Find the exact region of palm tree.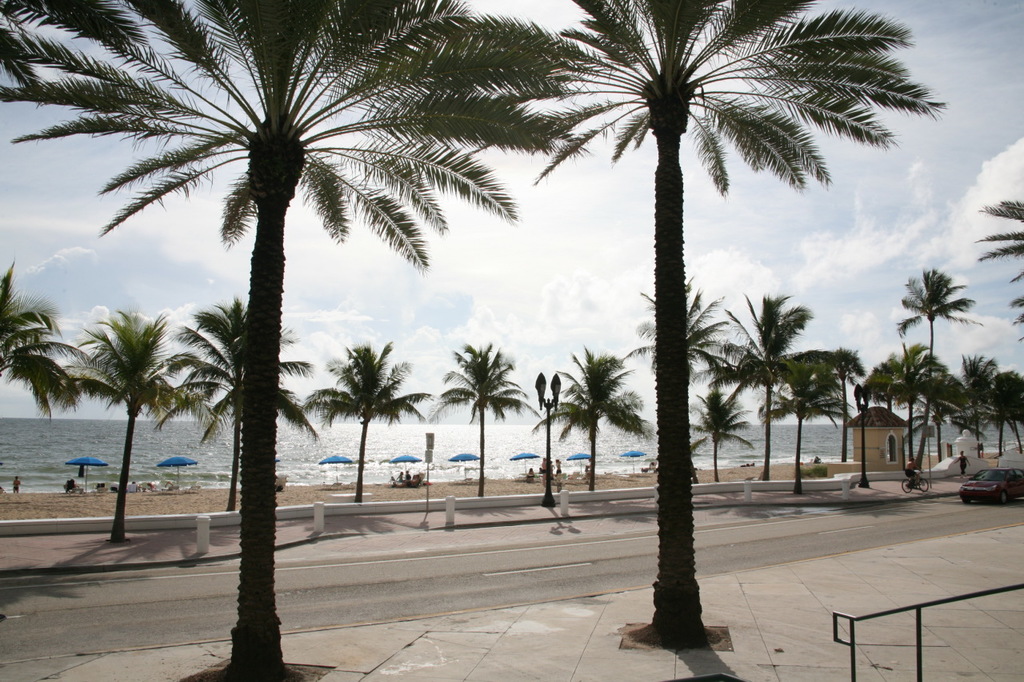
Exact region: [758, 347, 854, 489].
